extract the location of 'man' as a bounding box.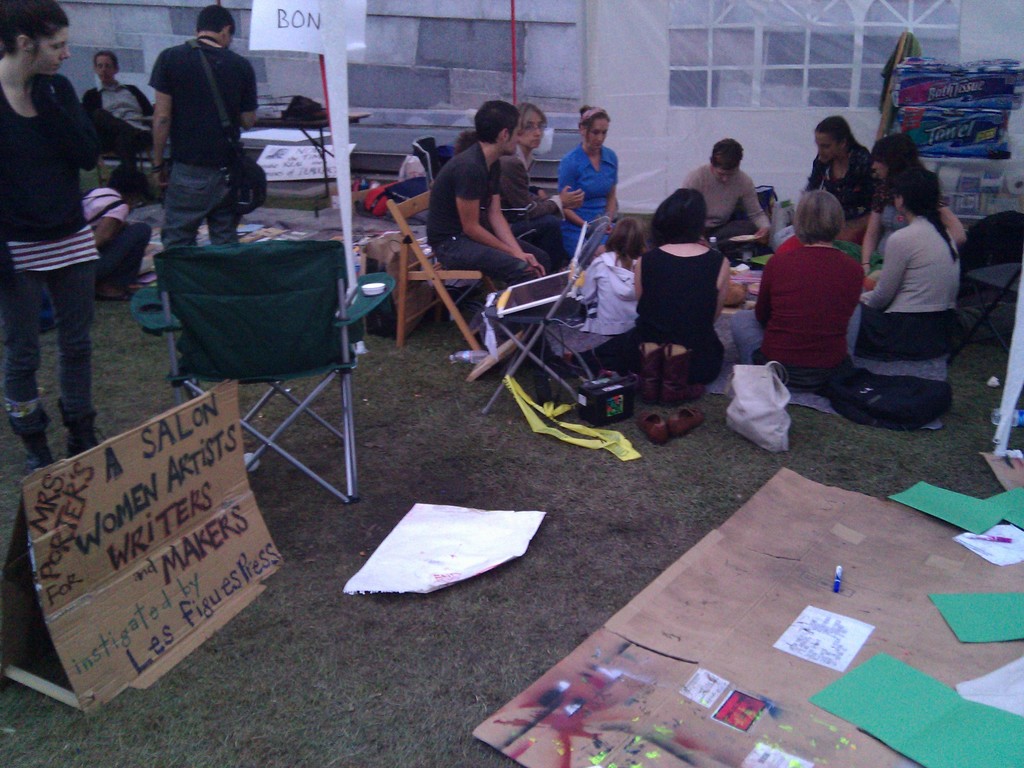
[left=429, top=100, right=548, bottom=283].
